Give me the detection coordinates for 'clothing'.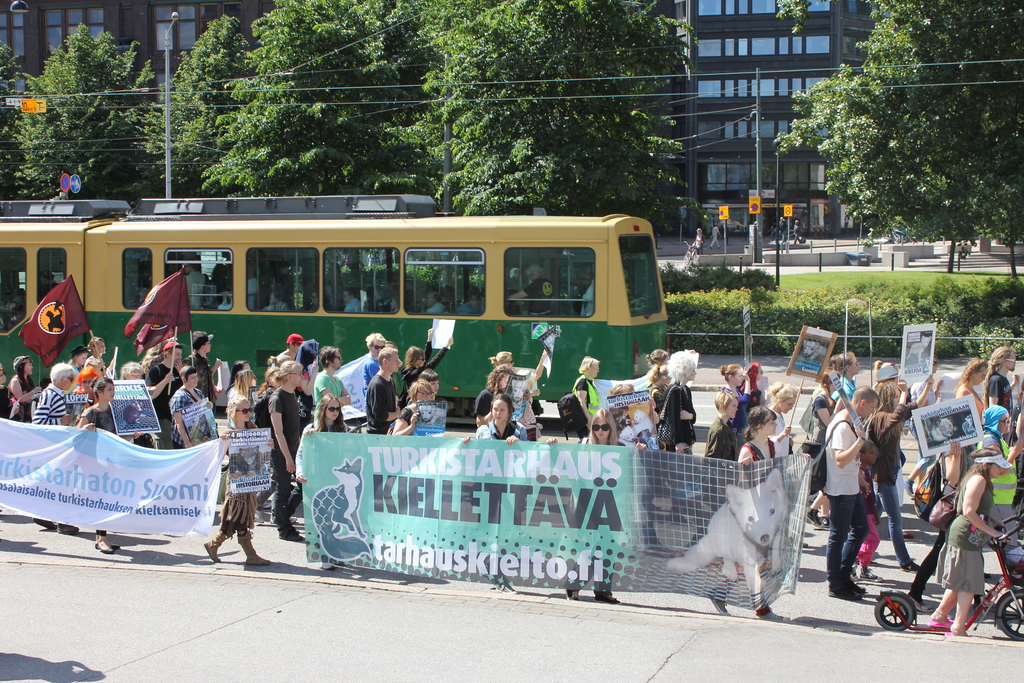
box=[580, 279, 596, 318].
